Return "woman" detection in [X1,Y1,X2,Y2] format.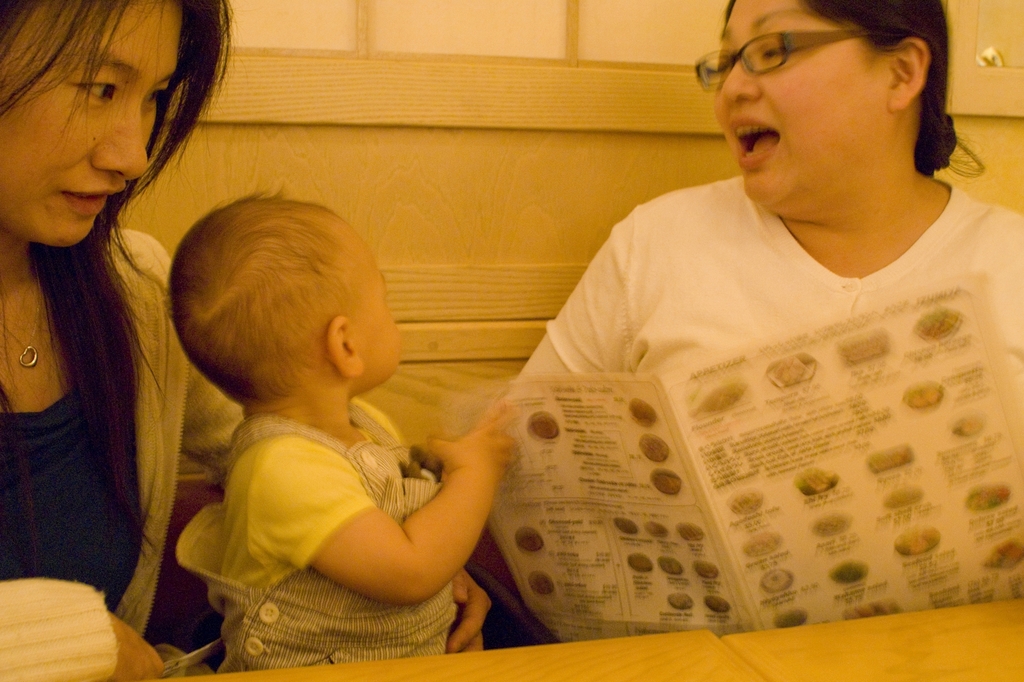
[505,0,1023,387].
